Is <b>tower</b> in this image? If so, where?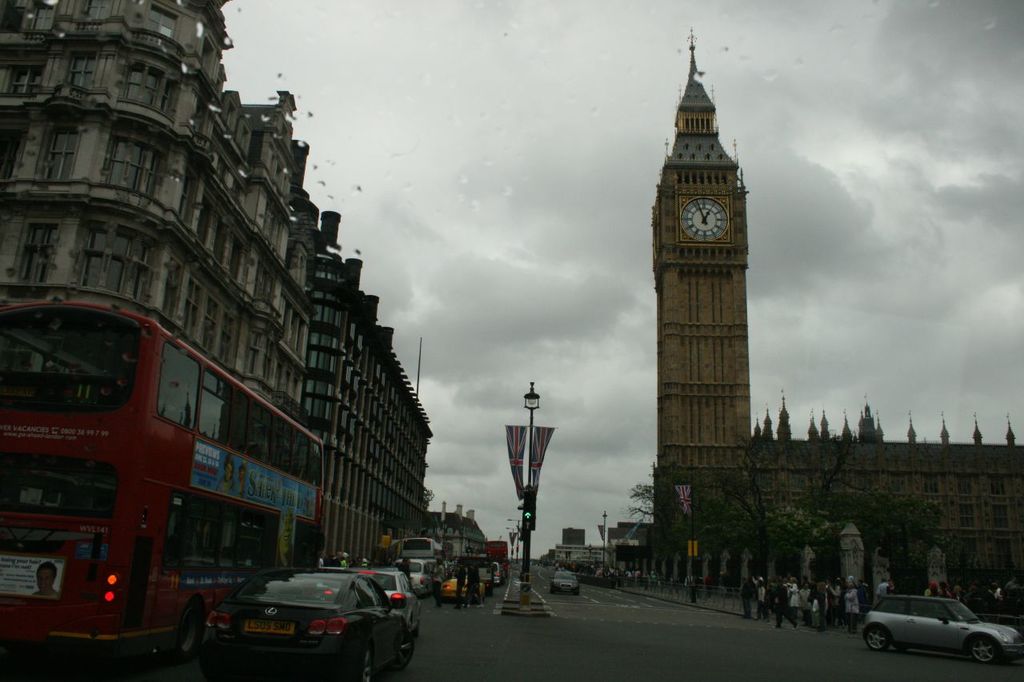
Yes, at left=630, top=26, right=774, bottom=536.
